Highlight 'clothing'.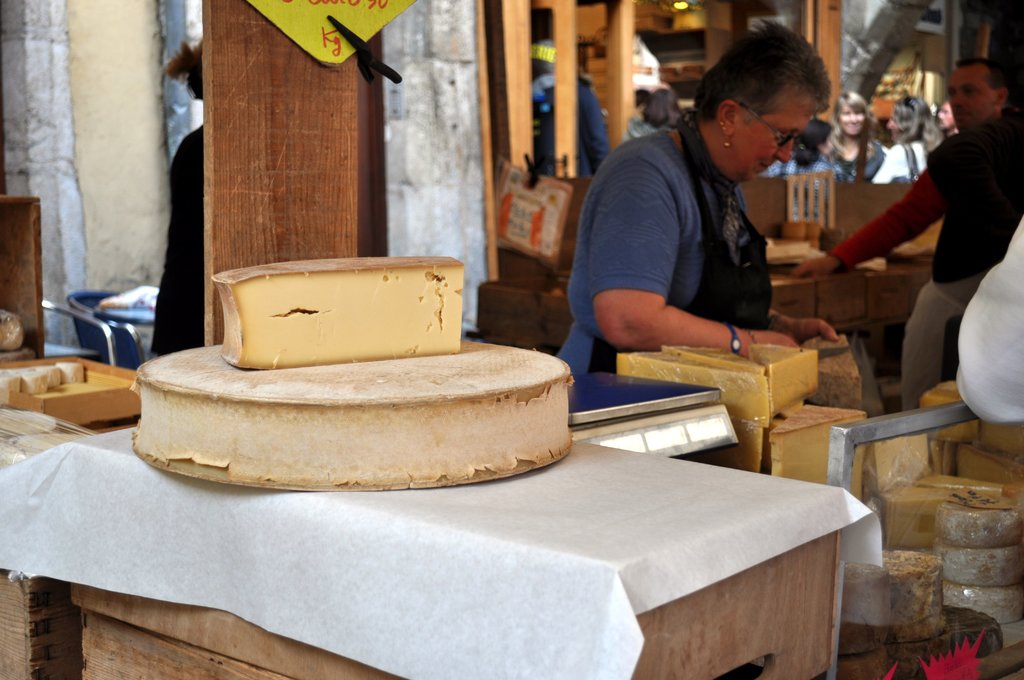
Highlighted region: crop(955, 219, 1023, 426).
